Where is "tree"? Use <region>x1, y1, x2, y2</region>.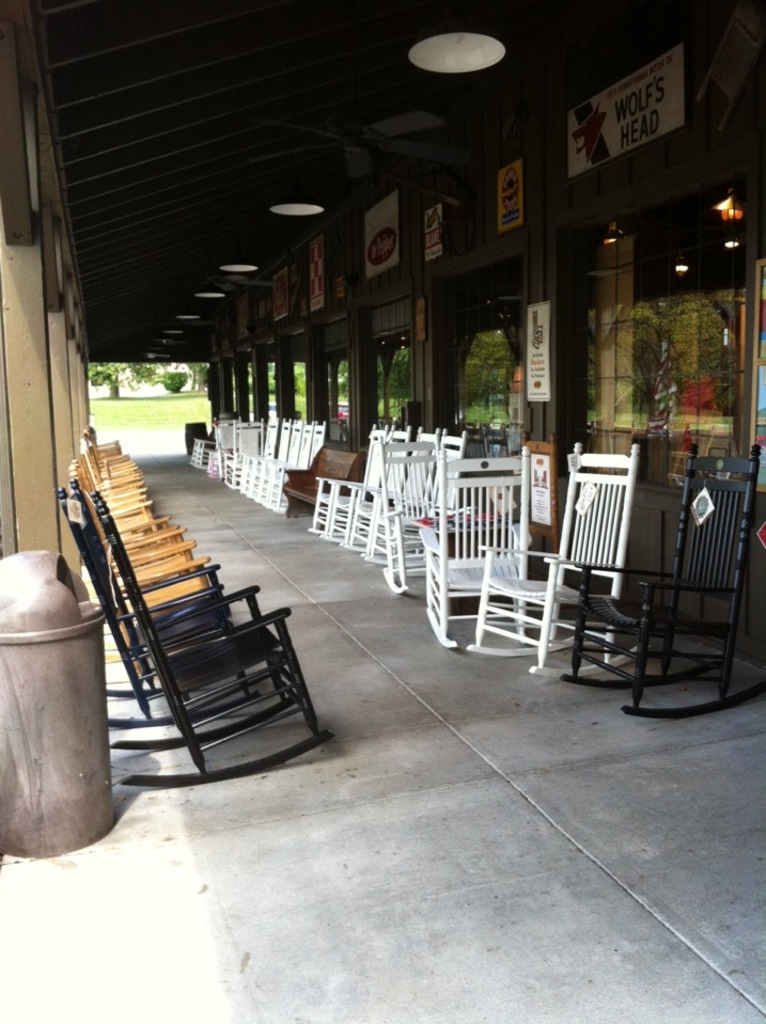
<region>160, 362, 187, 395</region>.
